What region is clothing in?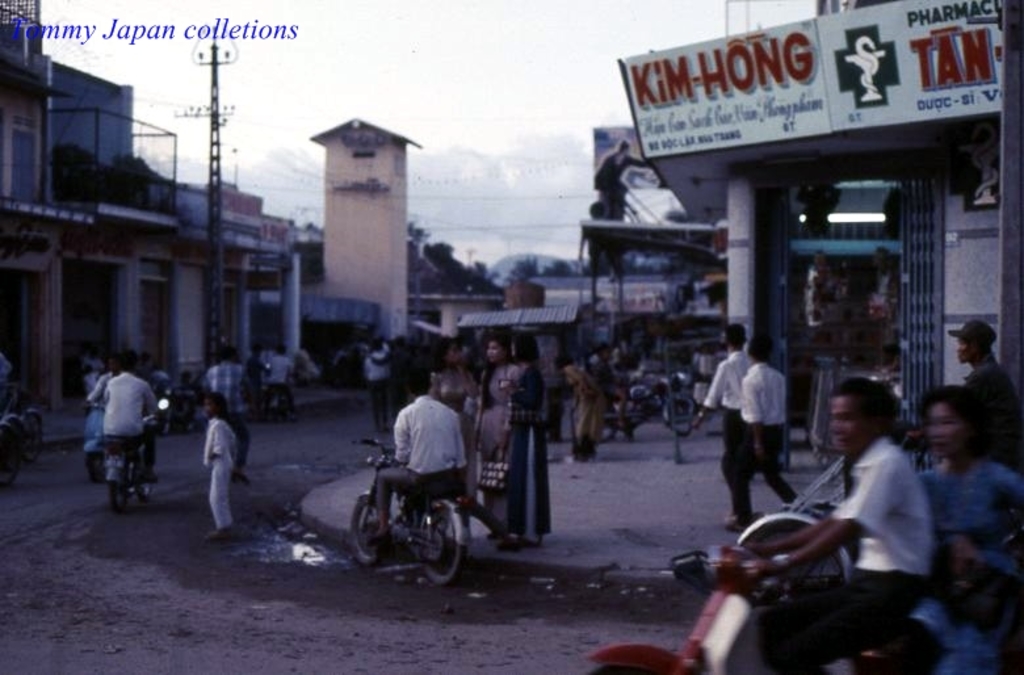
BBox(915, 452, 1021, 674).
